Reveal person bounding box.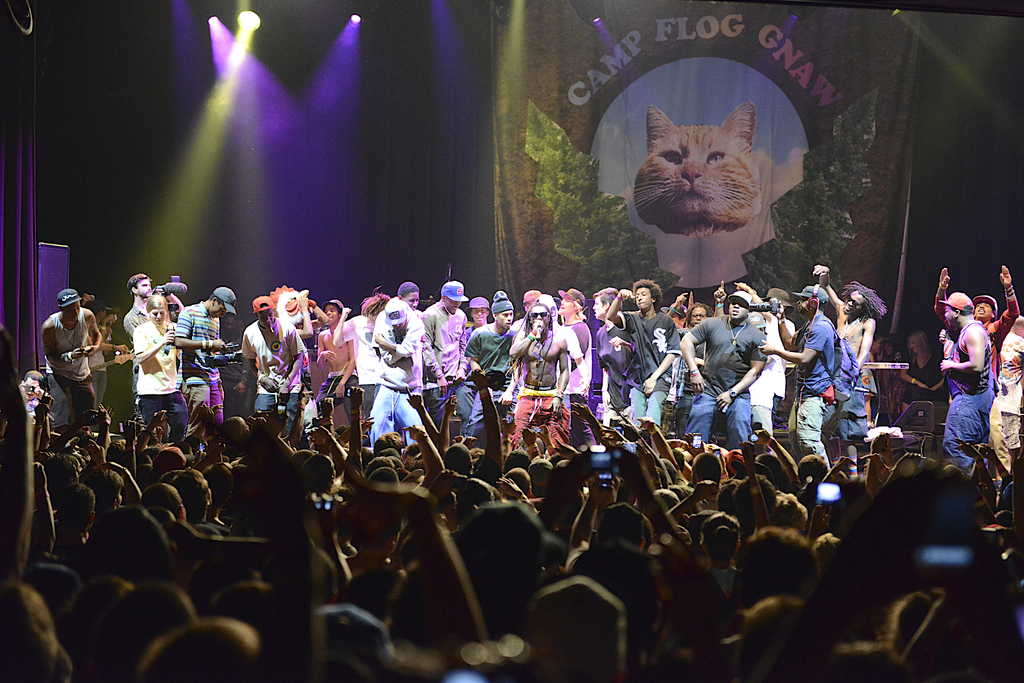
Revealed: pyautogui.locateOnScreen(828, 277, 870, 432).
